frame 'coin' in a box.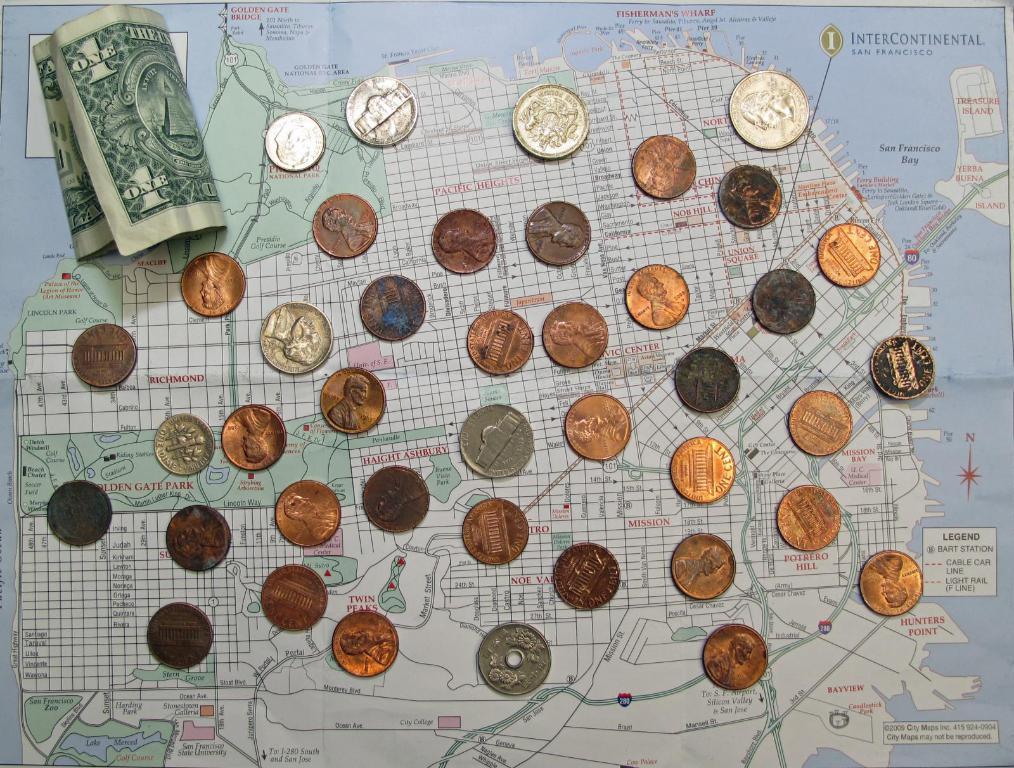
rect(72, 321, 141, 395).
